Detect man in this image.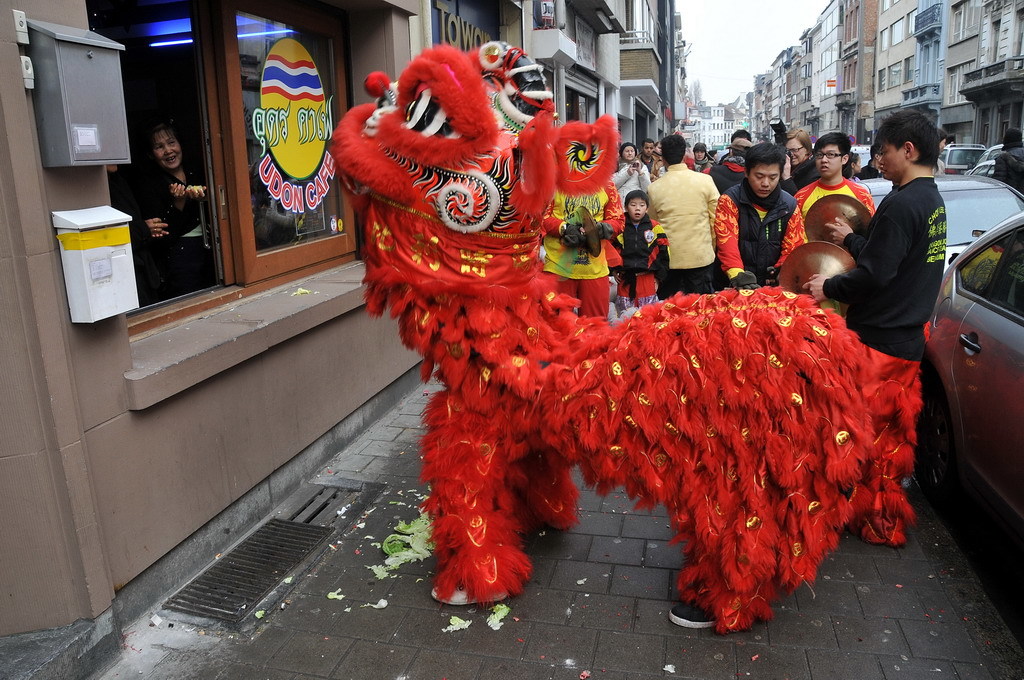
Detection: box=[860, 133, 969, 361].
